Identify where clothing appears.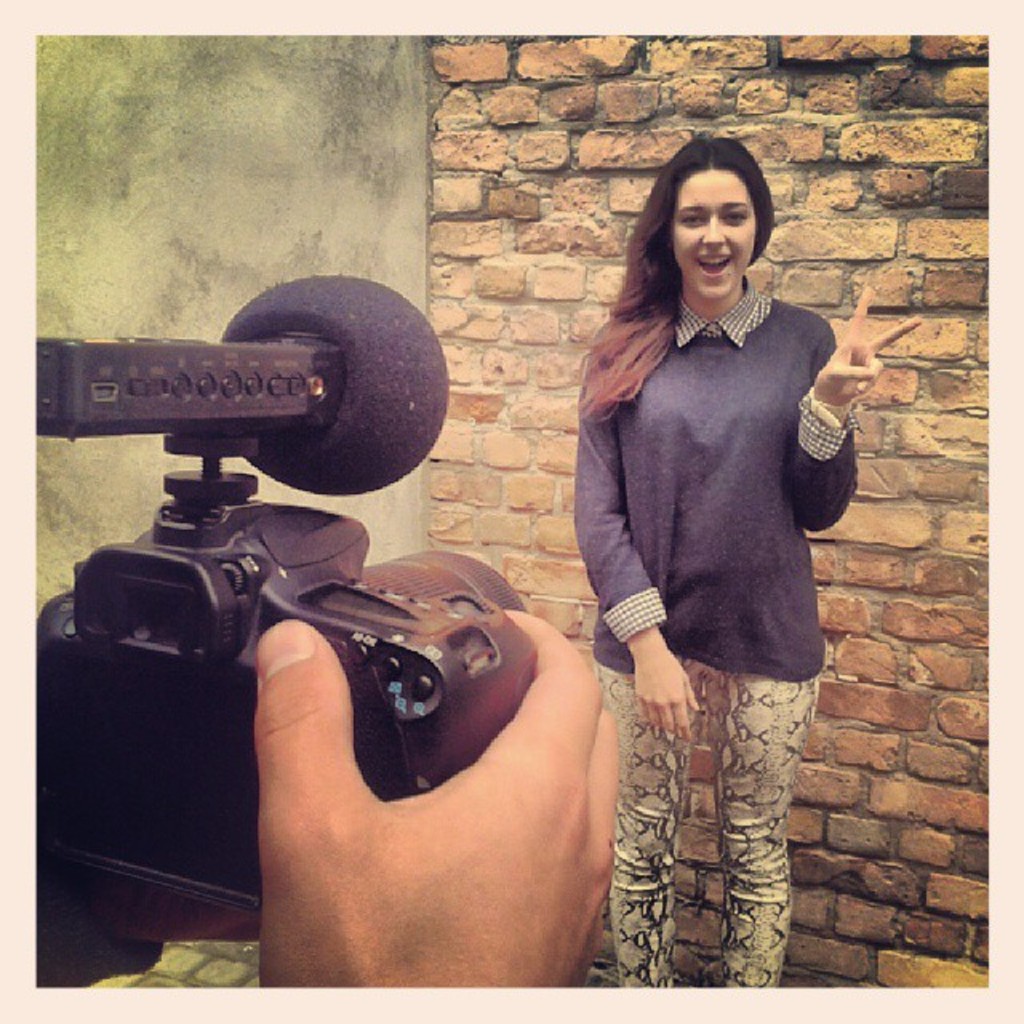
Appears at {"left": 563, "top": 224, "right": 856, "bottom": 859}.
